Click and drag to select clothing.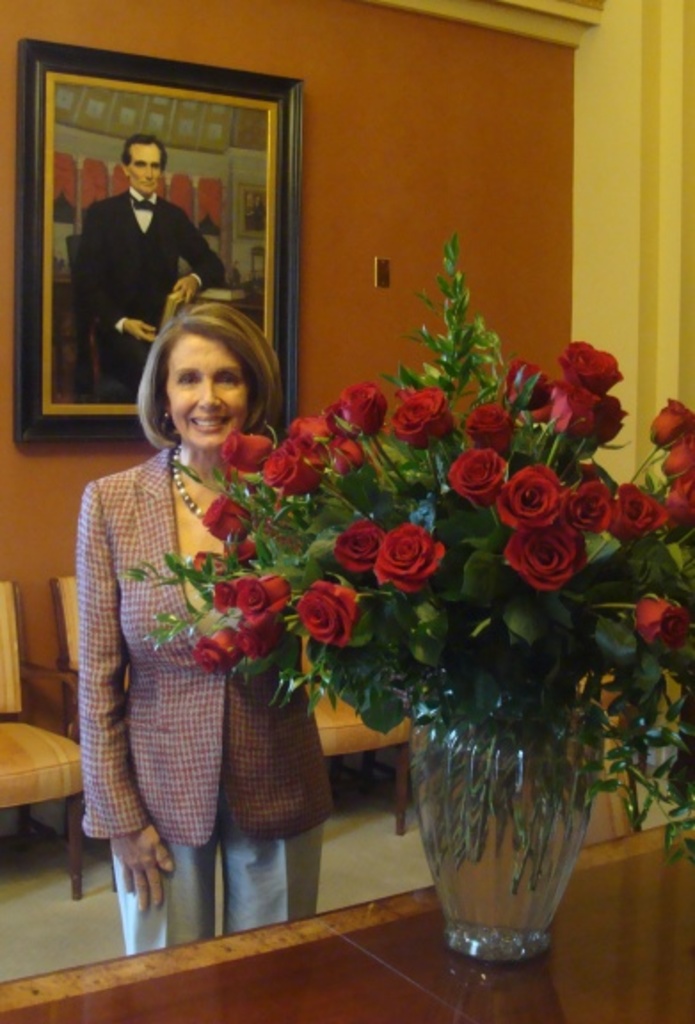
Selection: 80, 183, 228, 388.
